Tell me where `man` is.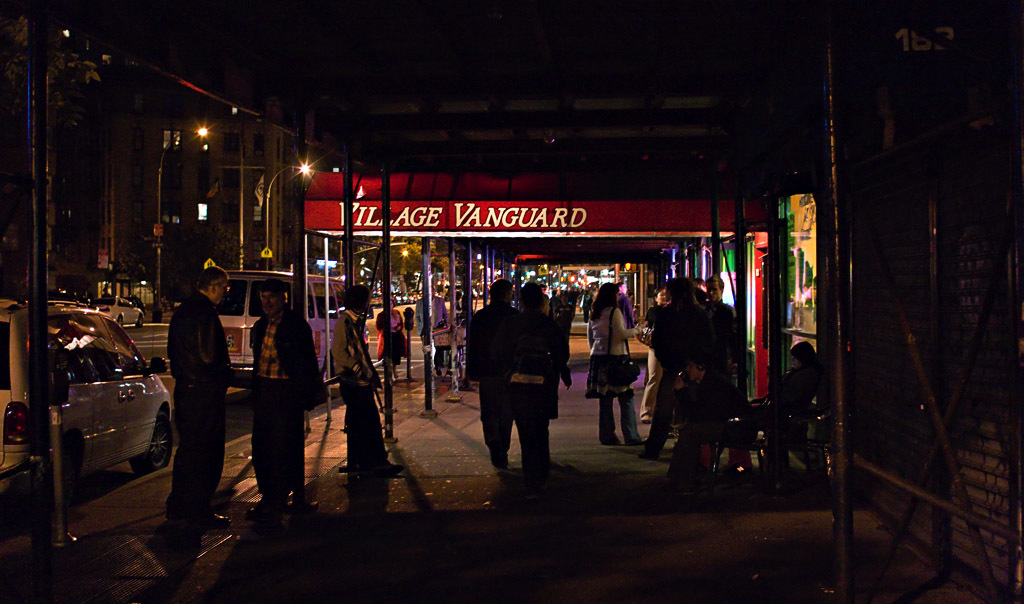
`man` is at (247,282,327,519).
